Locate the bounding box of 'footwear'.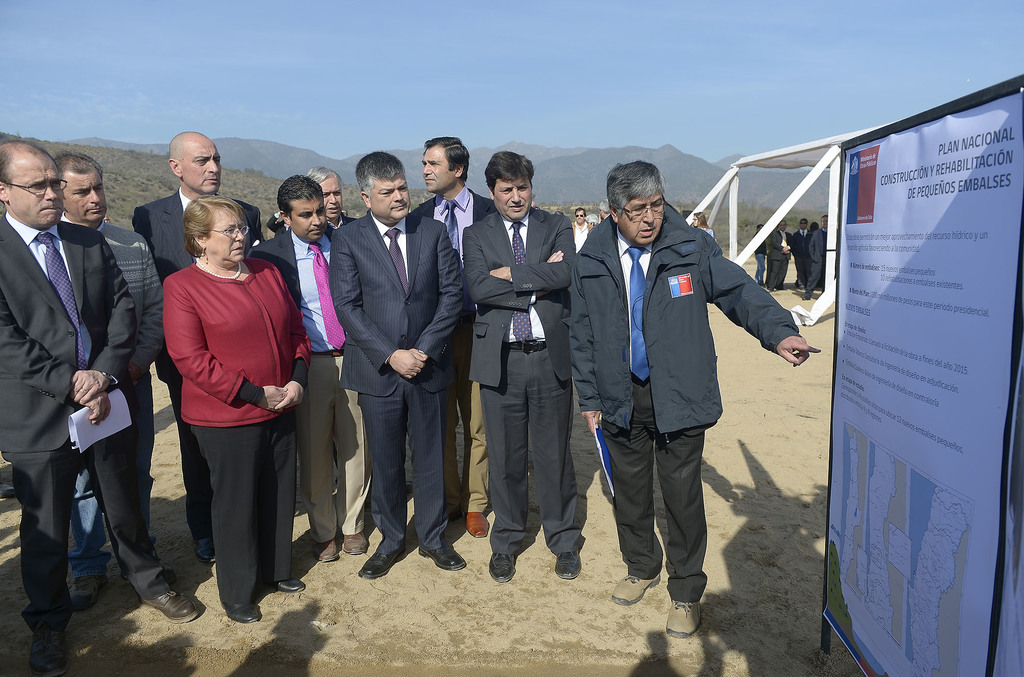
Bounding box: 463, 509, 490, 538.
